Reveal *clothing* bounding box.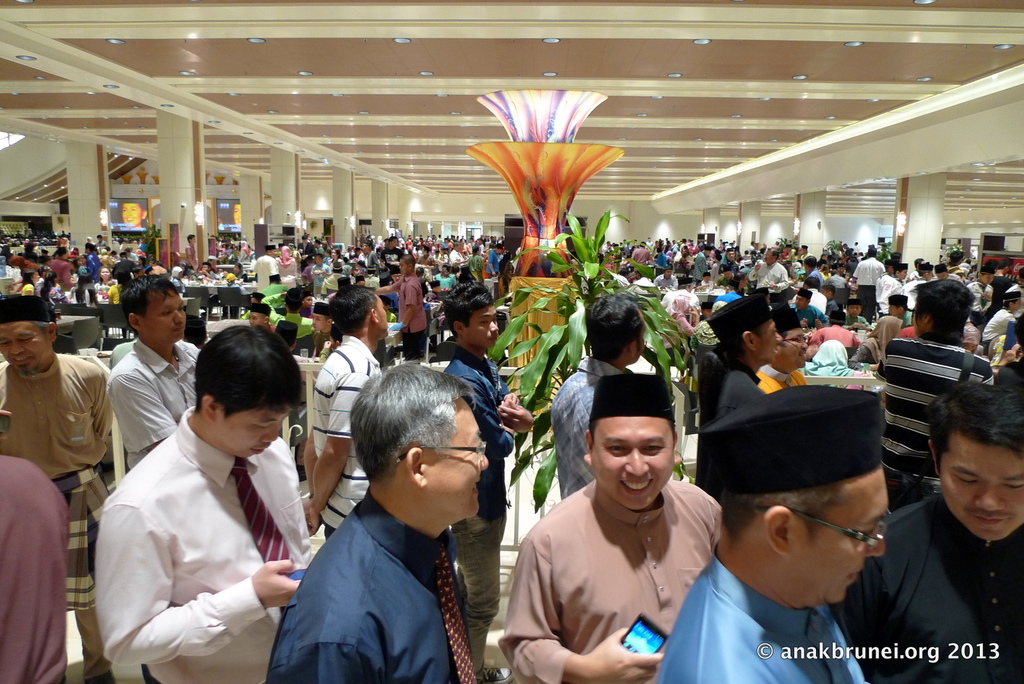
Revealed: x1=186 y1=244 x2=196 y2=264.
